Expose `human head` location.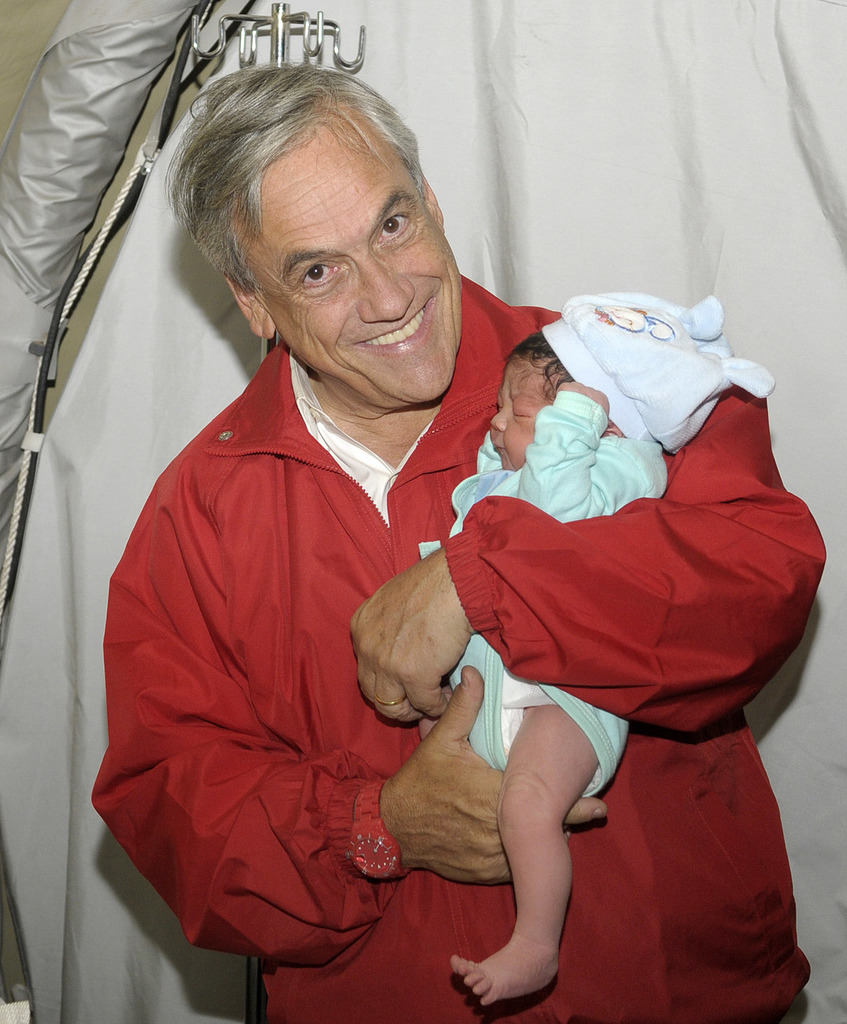
Exposed at BBox(488, 290, 696, 473).
